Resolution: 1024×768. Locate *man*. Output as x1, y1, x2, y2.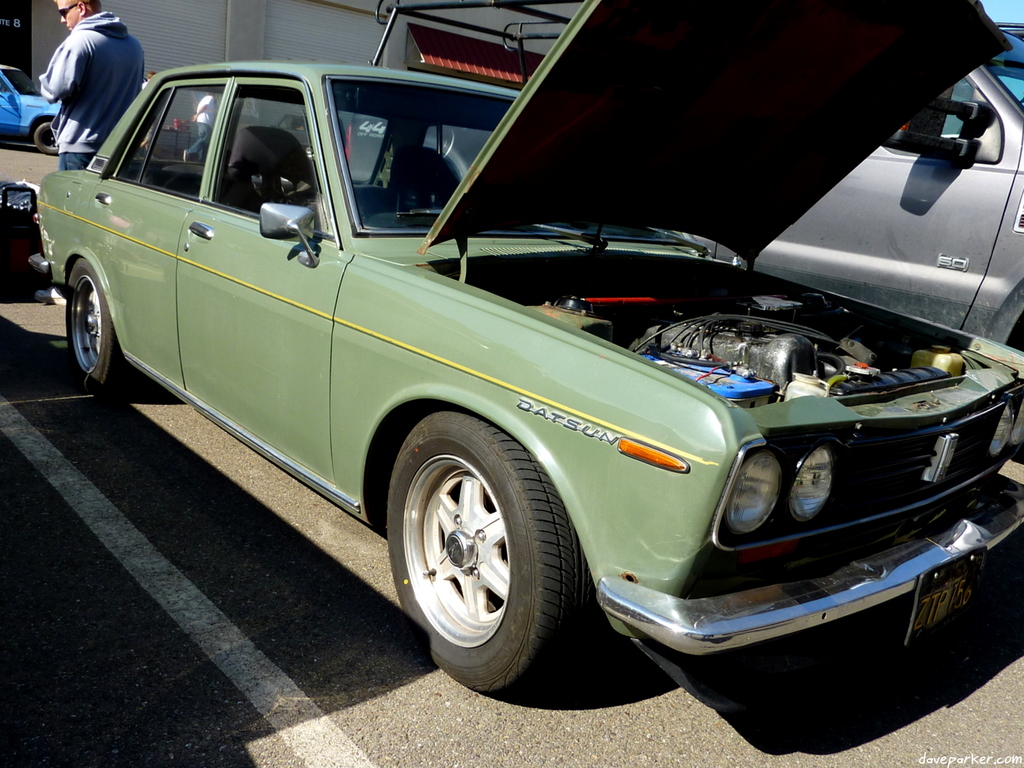
30, 0, 134, 134.
